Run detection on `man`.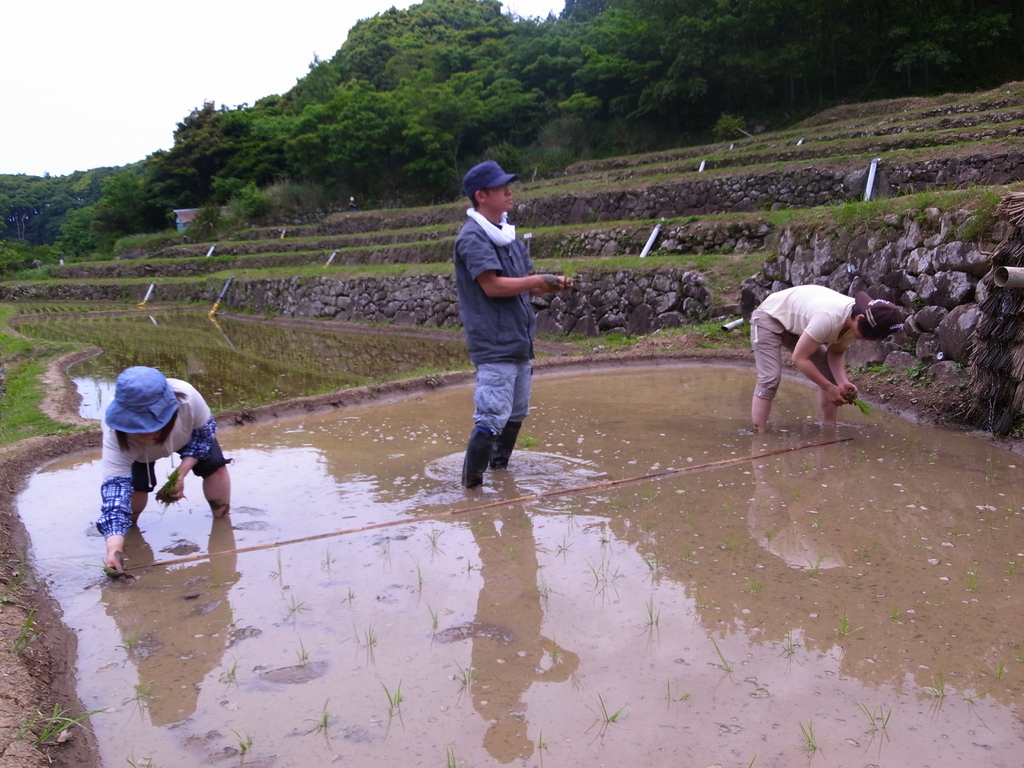
Result: [x1=443, y1=156, x2=573, y2=490].
